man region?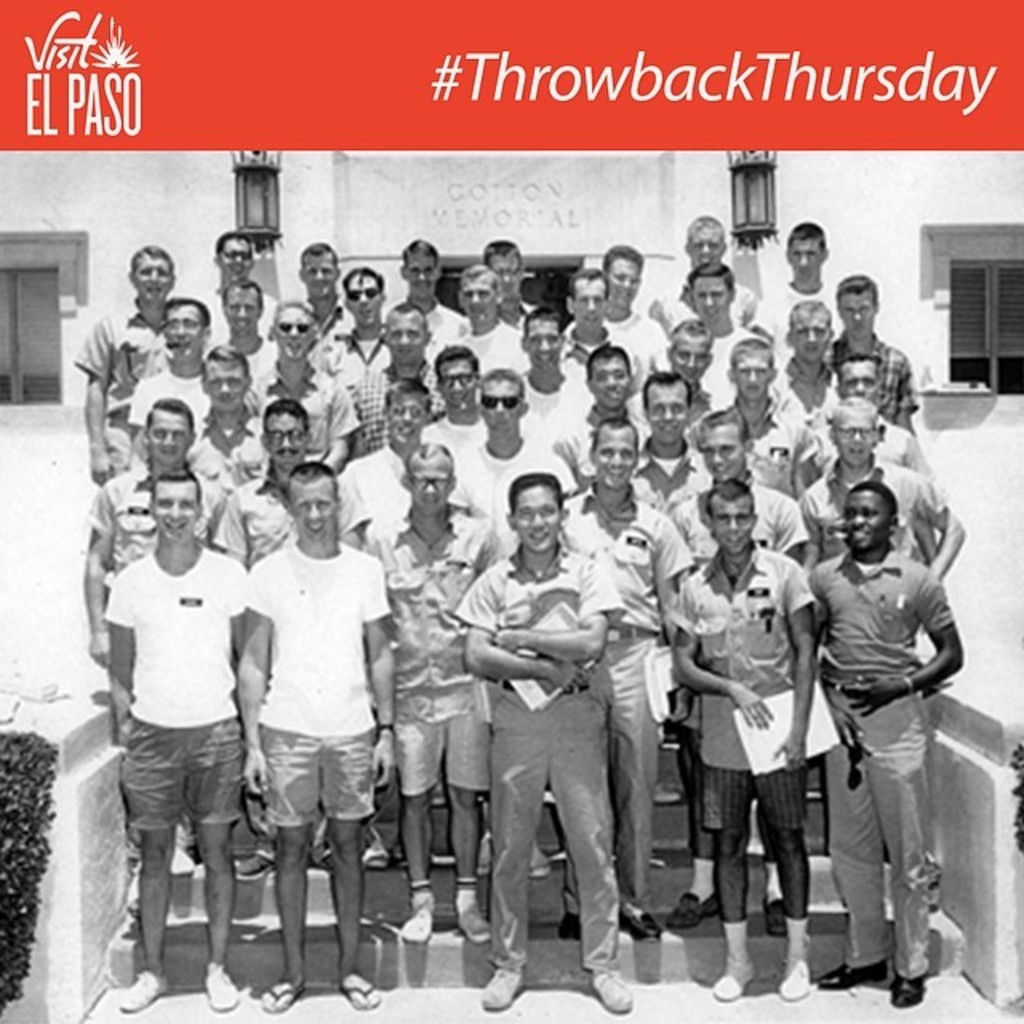
x1=723 y1=339 x2=813 y2=496
